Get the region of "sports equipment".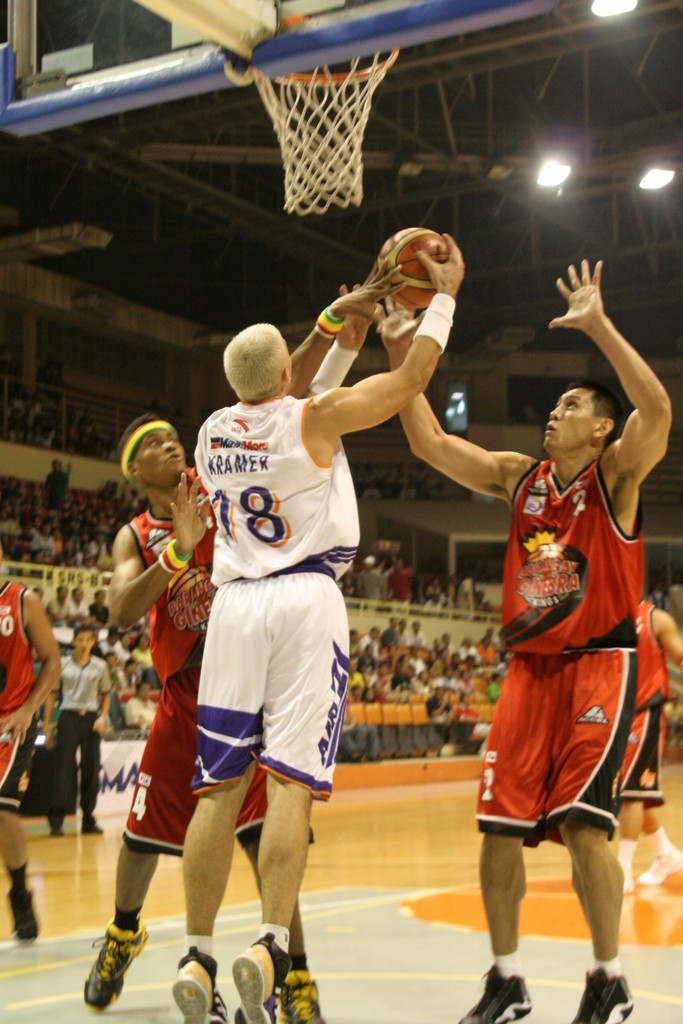
bbox=(474, 449, 642, 849).
